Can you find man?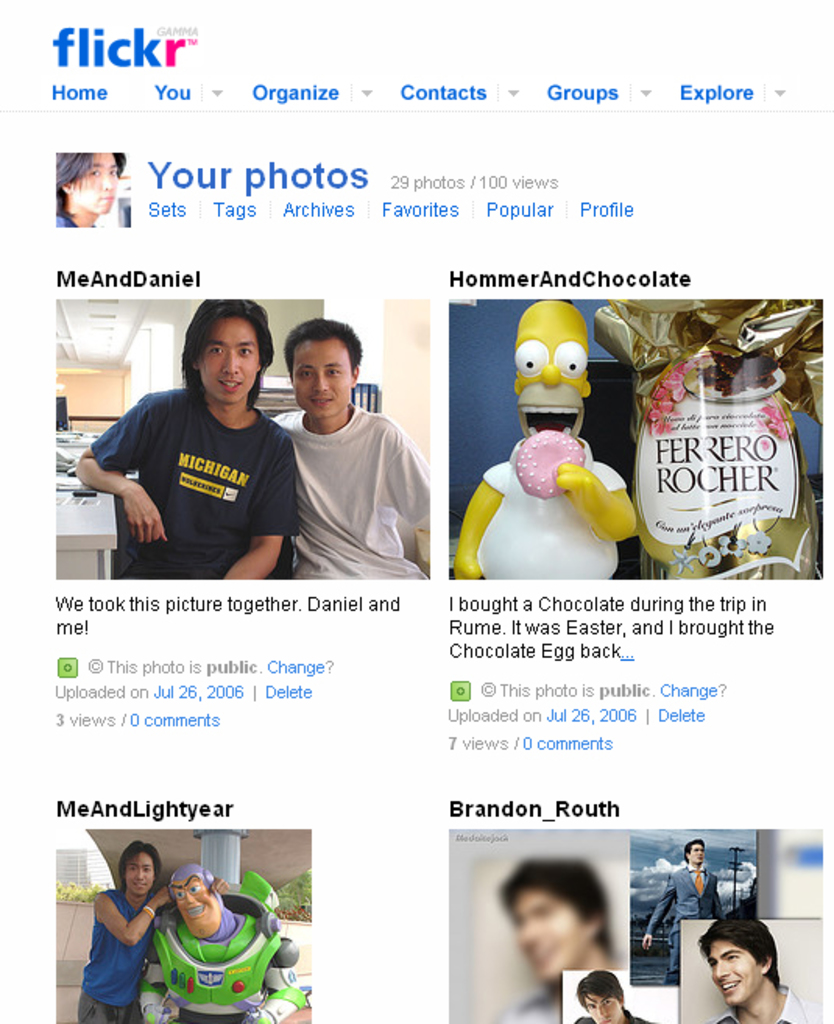
Yes, bounding box: (698, 913, 812, 1022).
